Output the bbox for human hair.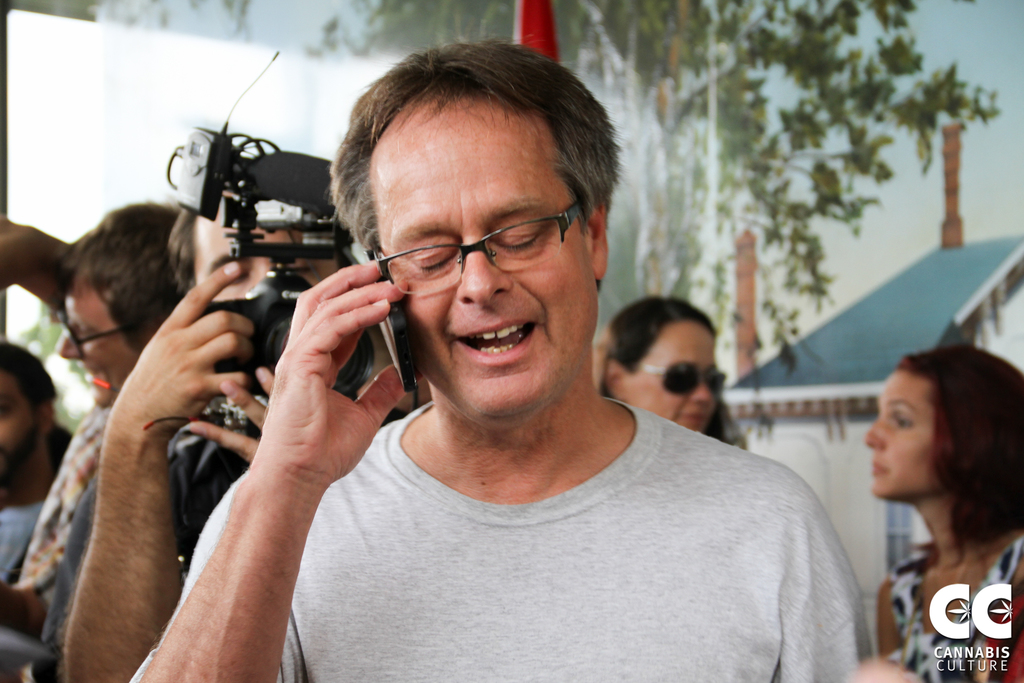
rect(590, 293, 746, 450).
